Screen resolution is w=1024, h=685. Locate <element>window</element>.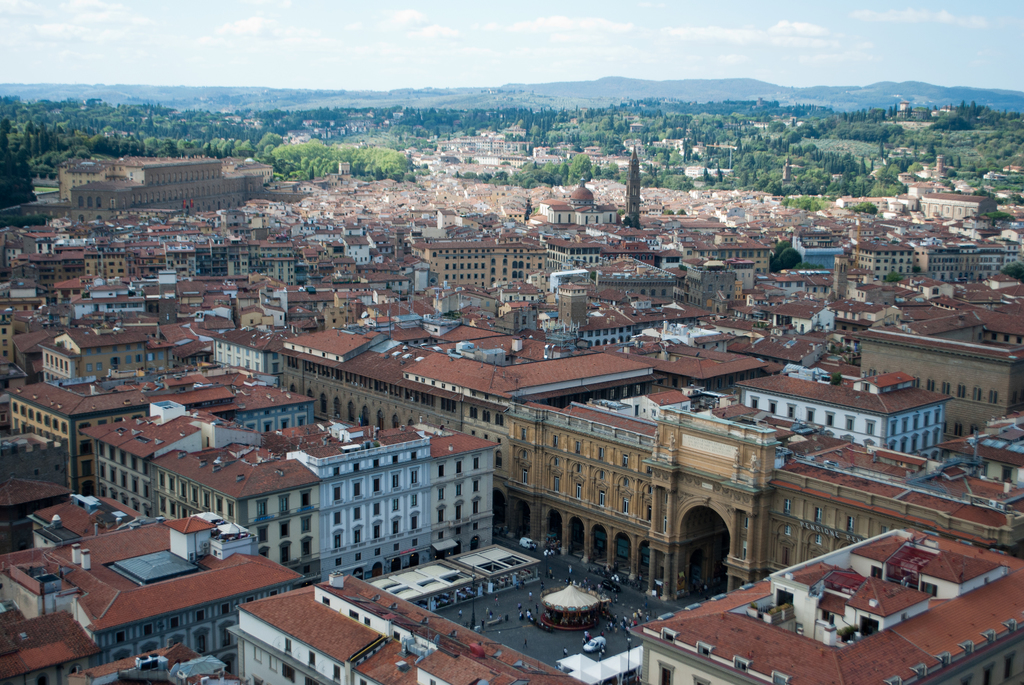
crop(141, 344, 142, 347).
